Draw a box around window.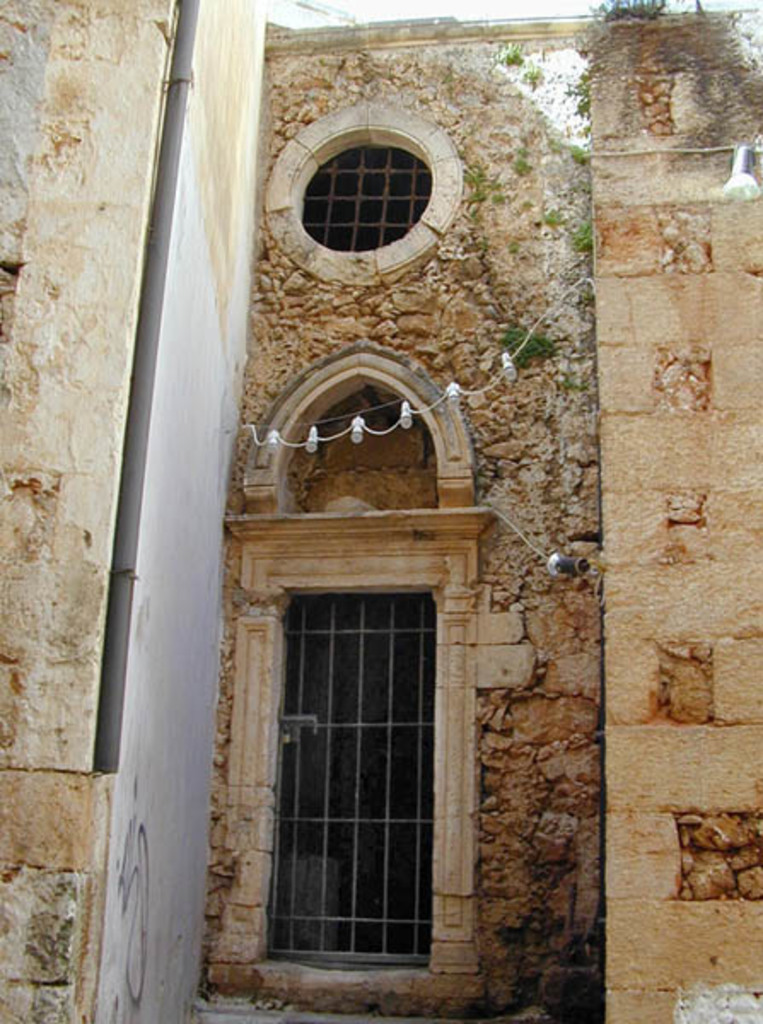
x1=249 y1=97 x2=463 y2=290.
